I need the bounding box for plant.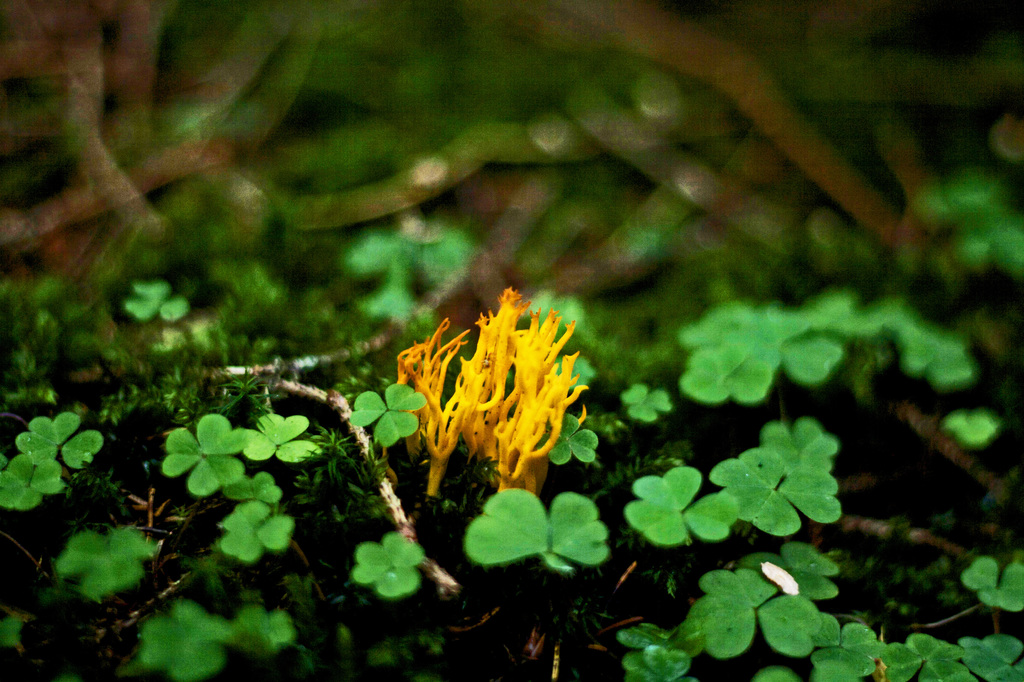
Here it is: 244,414,321,464.
